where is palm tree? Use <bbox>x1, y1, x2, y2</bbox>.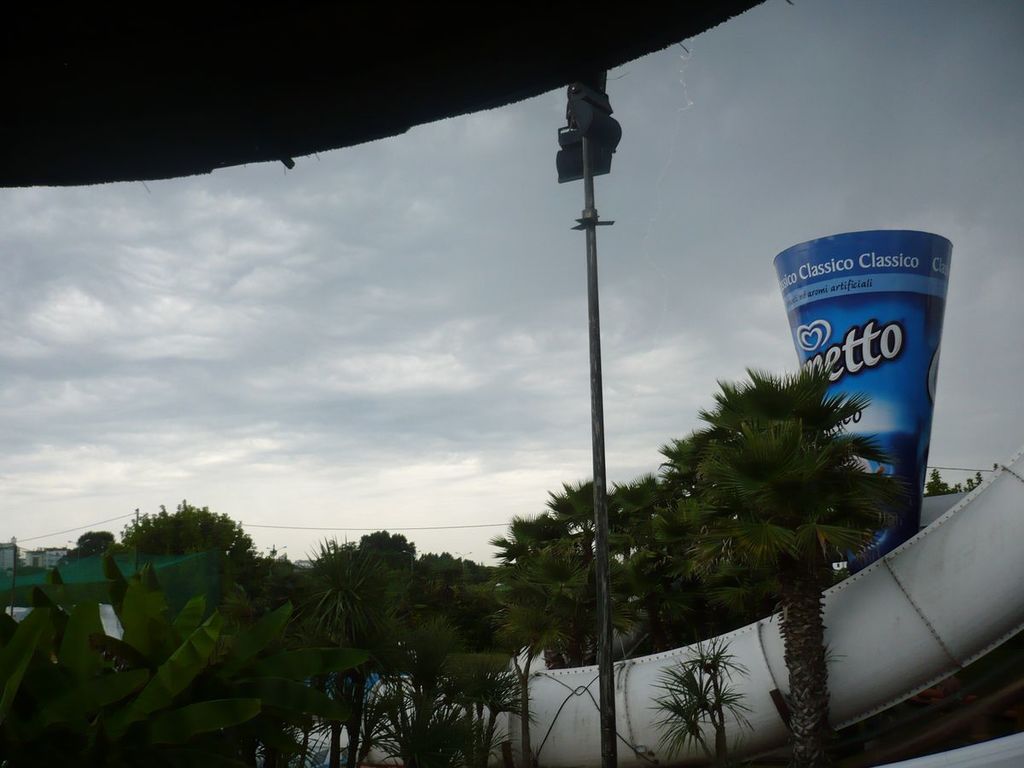
<bbox>430, 561, 497, 728</bbox>.
